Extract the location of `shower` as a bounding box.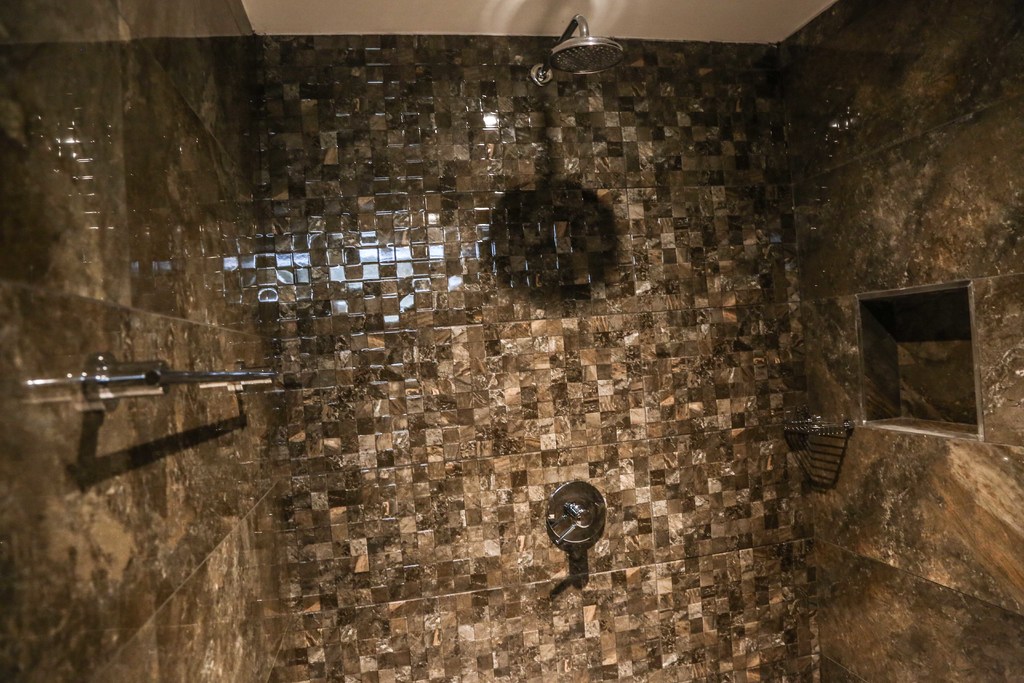
(left=532, top=13, right=626, bottom=88).
